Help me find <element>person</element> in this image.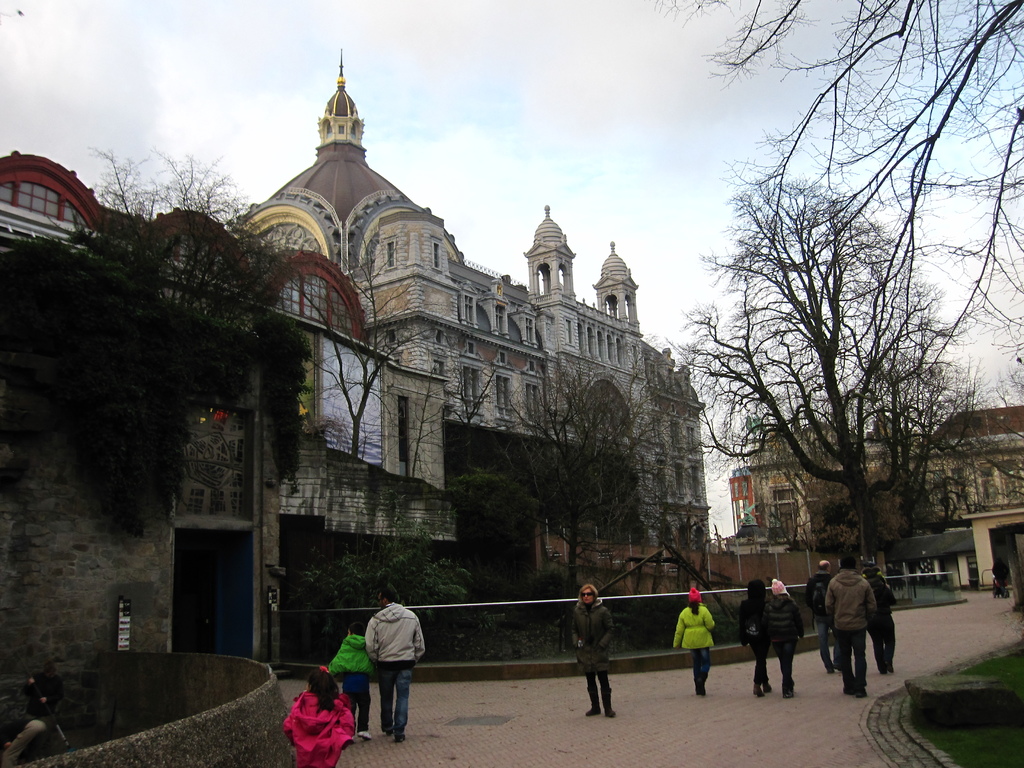
Found it: <bbox>824, 557, 878, 696</bbox>.
